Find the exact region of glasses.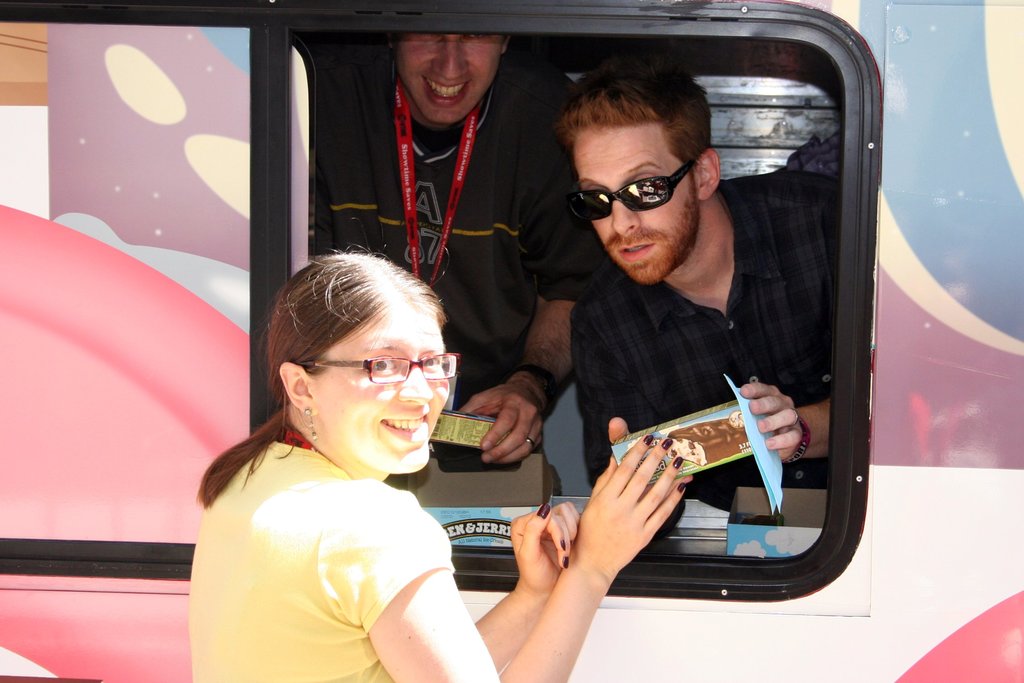
Exact region: [295,353,458,390].
